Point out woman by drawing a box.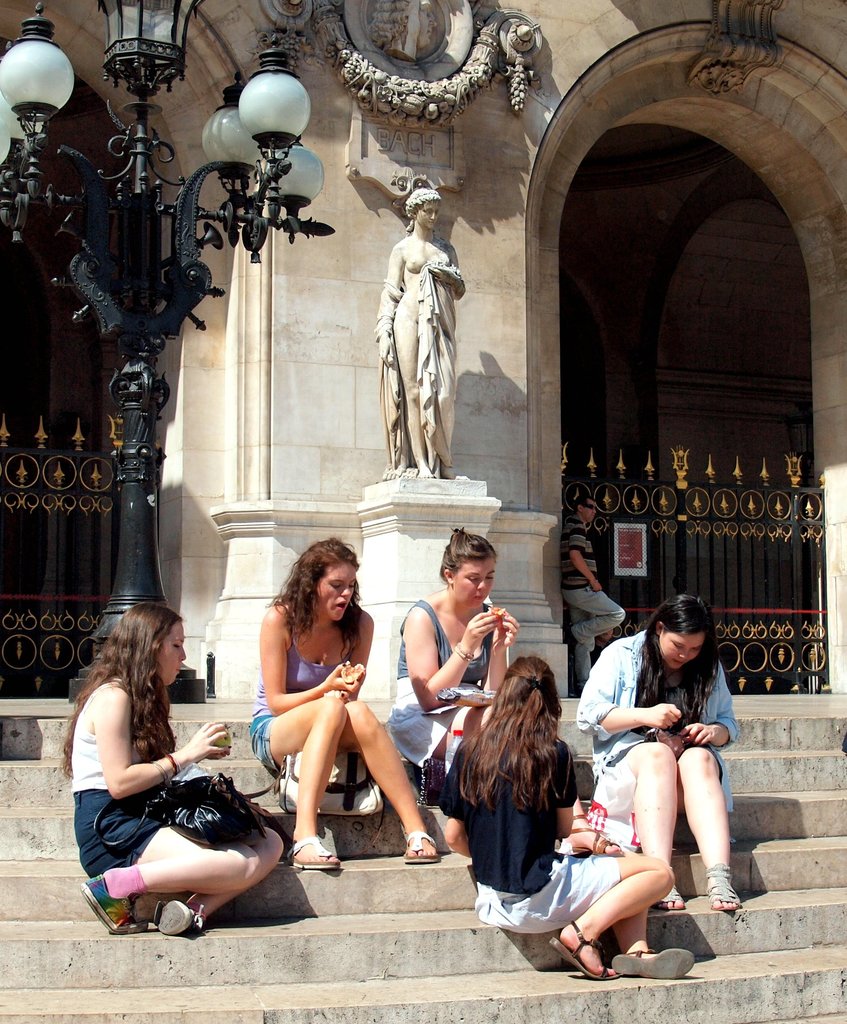
(440,652,694,984).
